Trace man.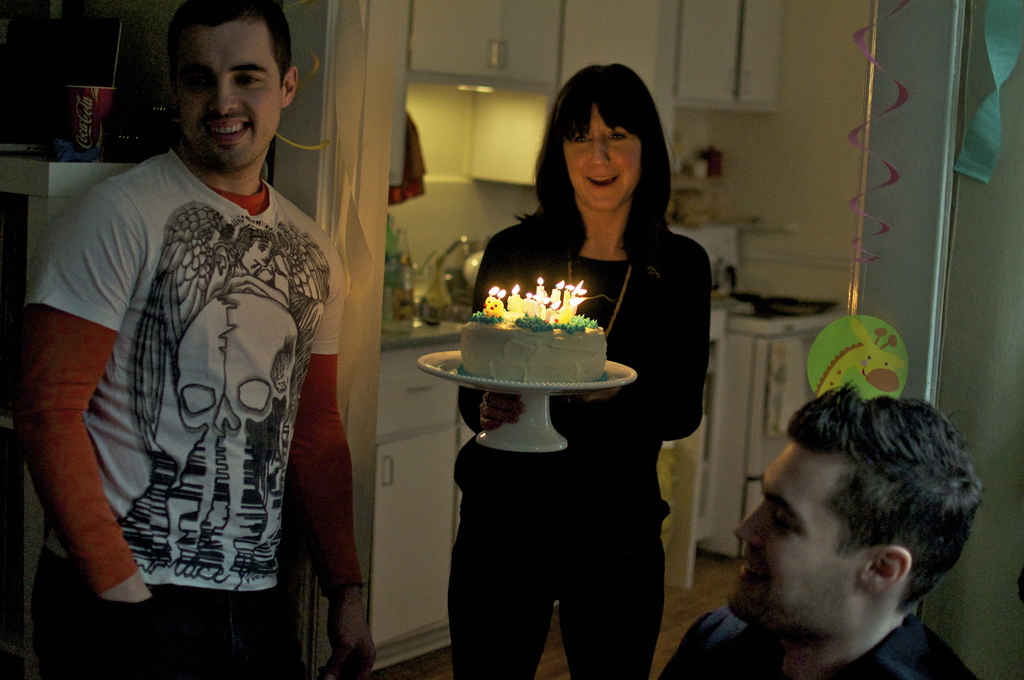
Traced to l=27, t=13, r=352, b=672.
